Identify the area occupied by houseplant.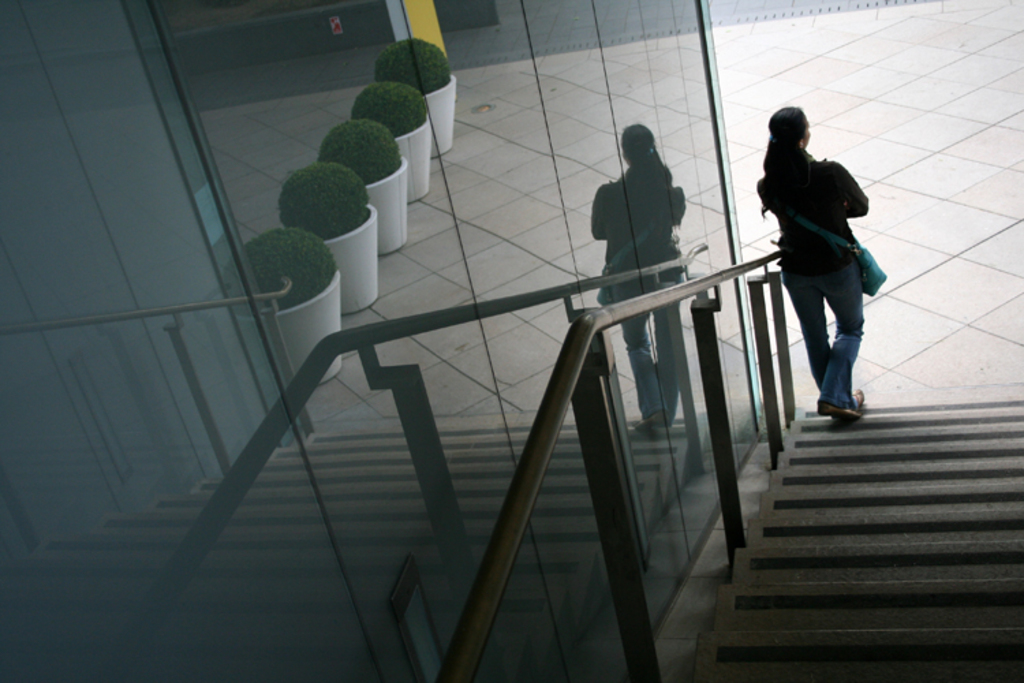
Area: l=314, t=120, r=404, b=253.
